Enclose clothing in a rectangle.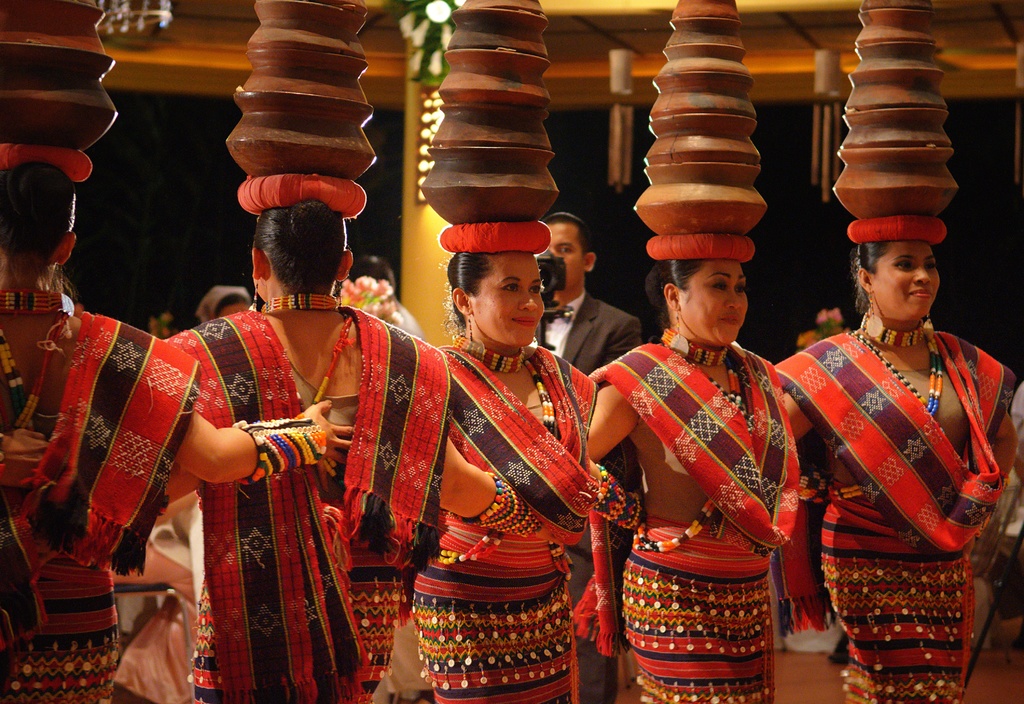
select_region(410, 343, 579, 700).
